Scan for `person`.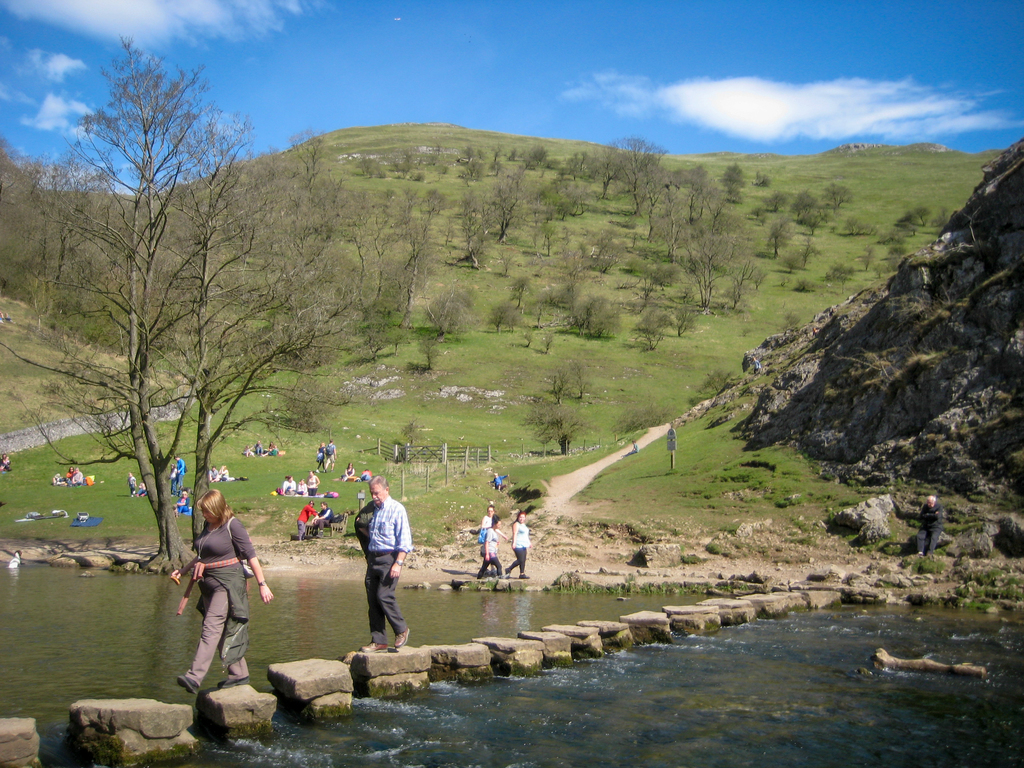
Scan result: <box>316,442,324,467</box>.
